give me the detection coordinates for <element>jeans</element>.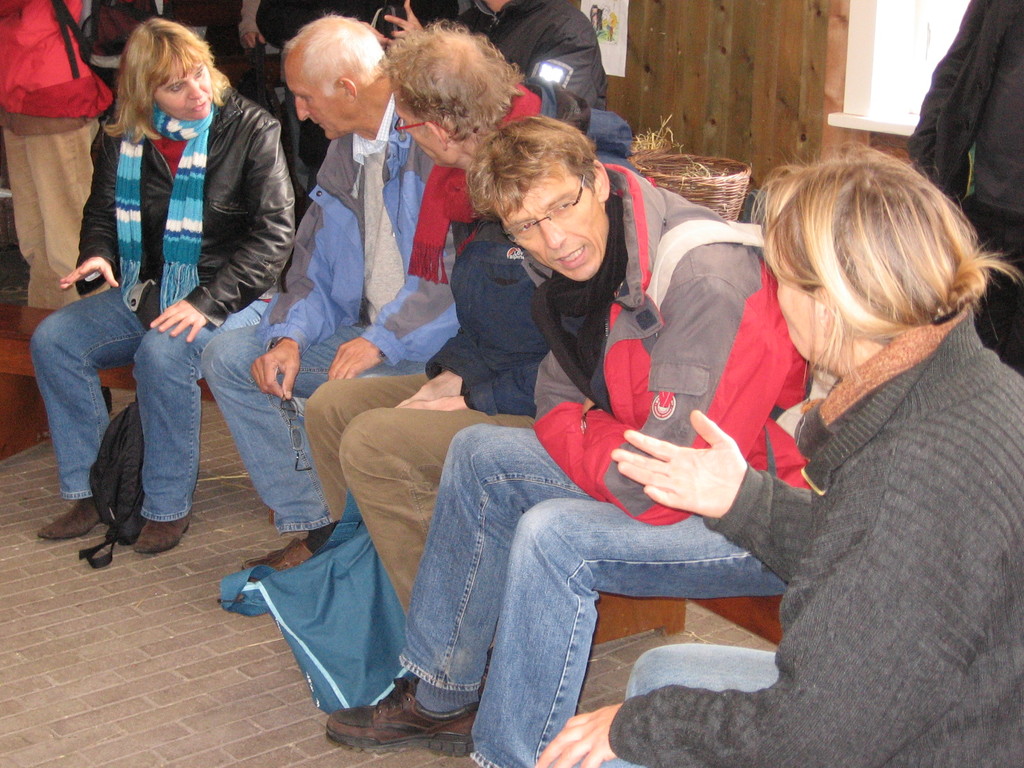
rect(33, 276, 205, 551).
